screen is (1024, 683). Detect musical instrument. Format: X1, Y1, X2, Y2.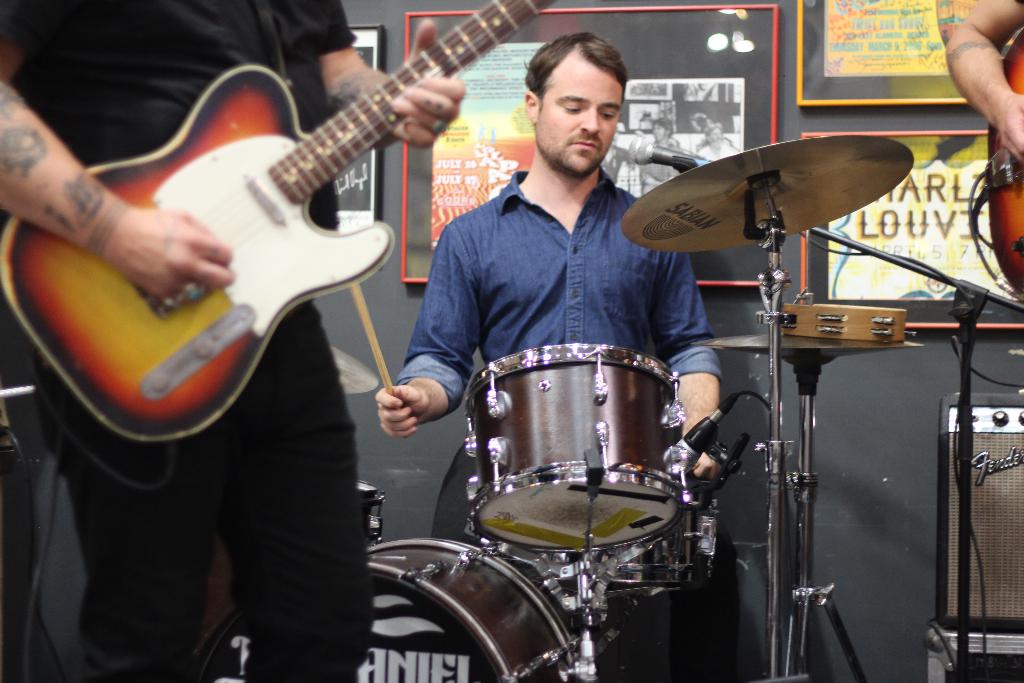
461, 340, 689, 555.
